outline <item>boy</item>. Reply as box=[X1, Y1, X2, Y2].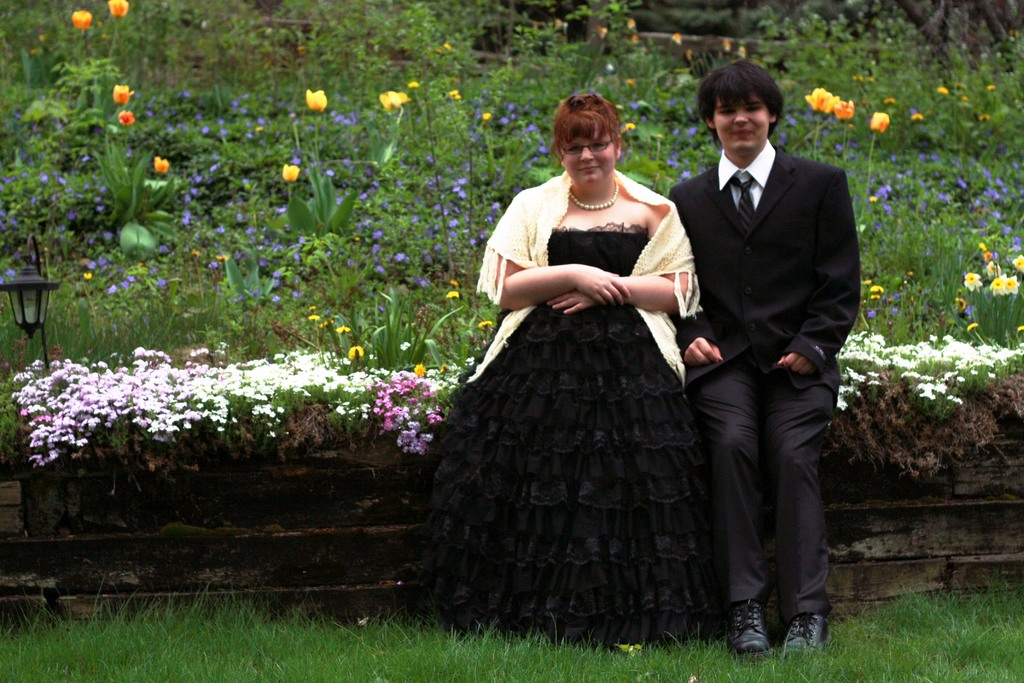
box=[657, 151, 872, 655].
